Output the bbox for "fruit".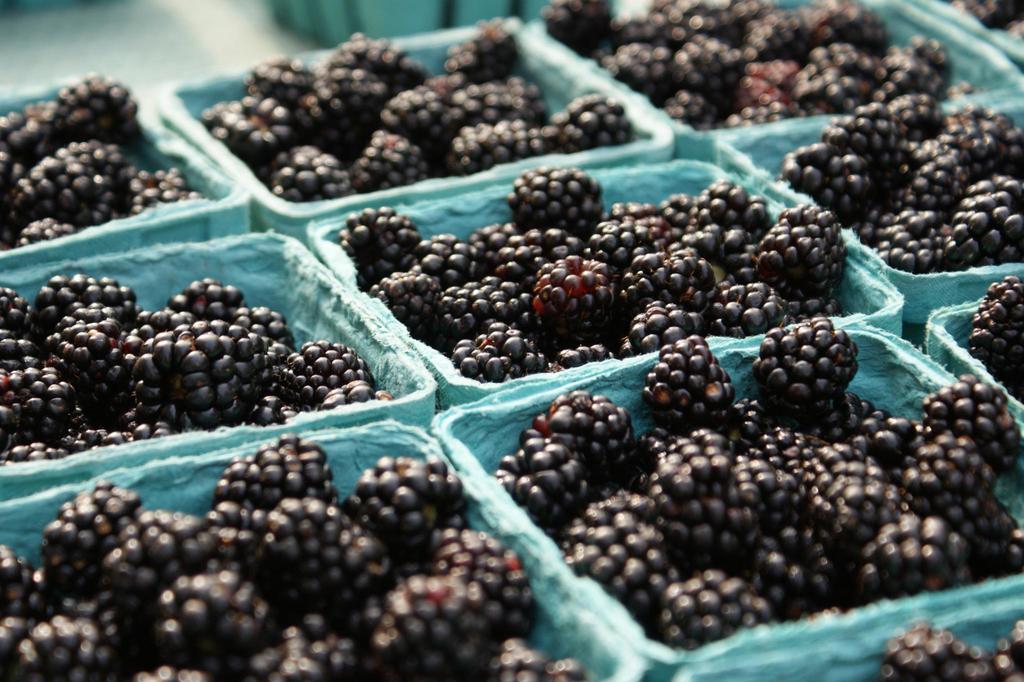
(left=966, top=0, right=1023, bottom=32).
